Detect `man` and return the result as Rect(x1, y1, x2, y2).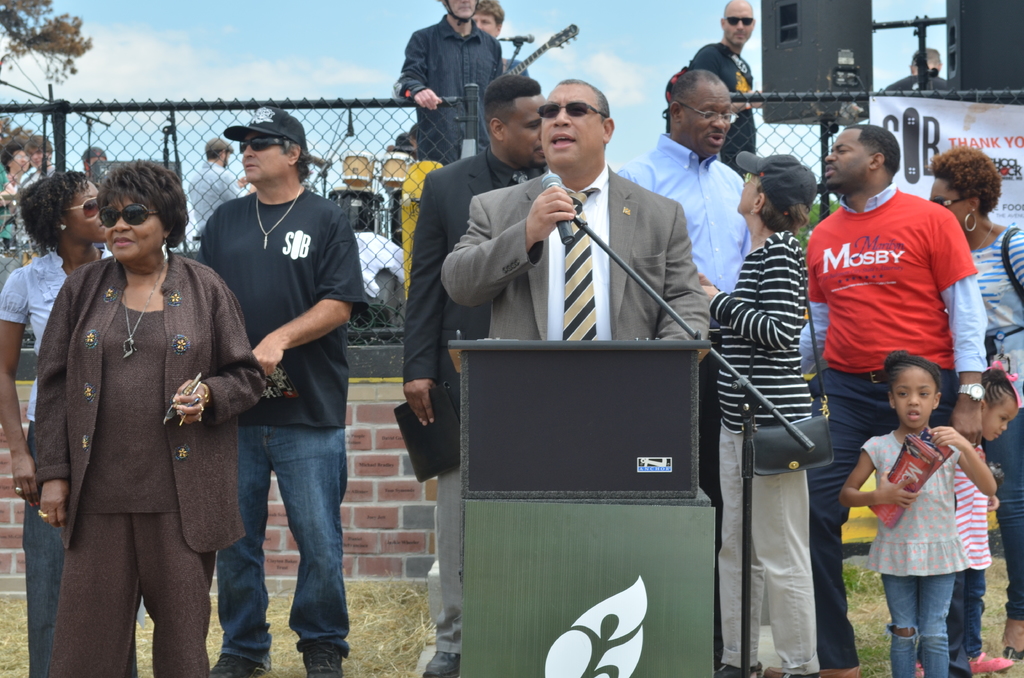
Rect(441, 79, 710, 343).
